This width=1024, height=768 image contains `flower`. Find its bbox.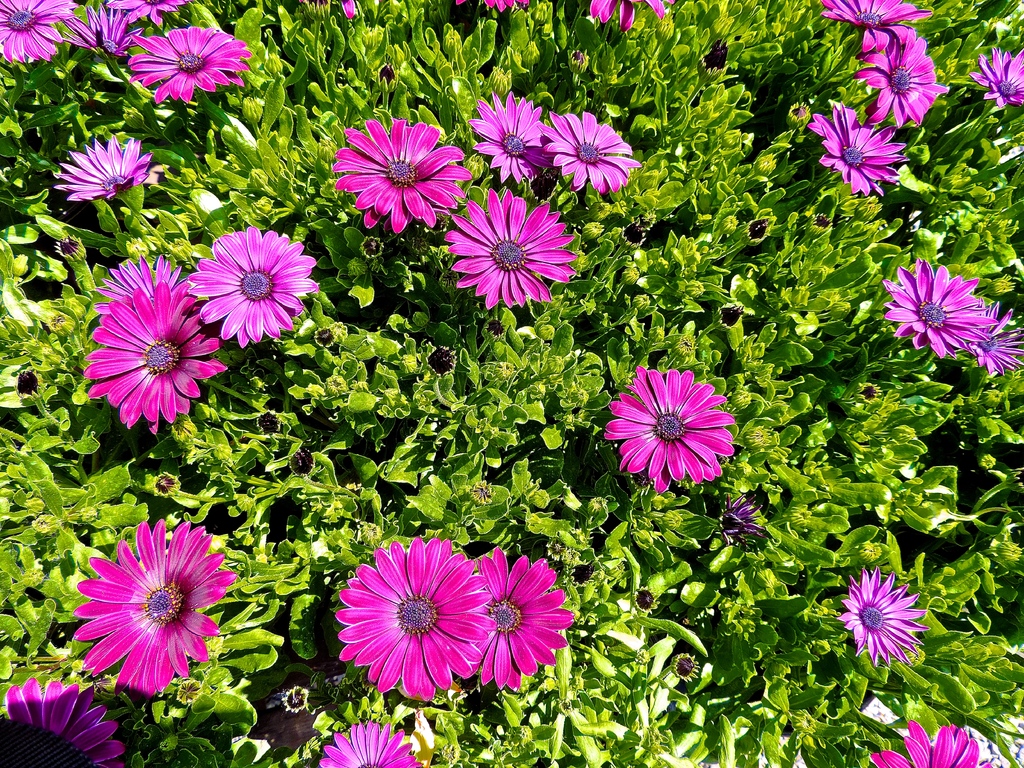
box(0, 686, 136, 767).
